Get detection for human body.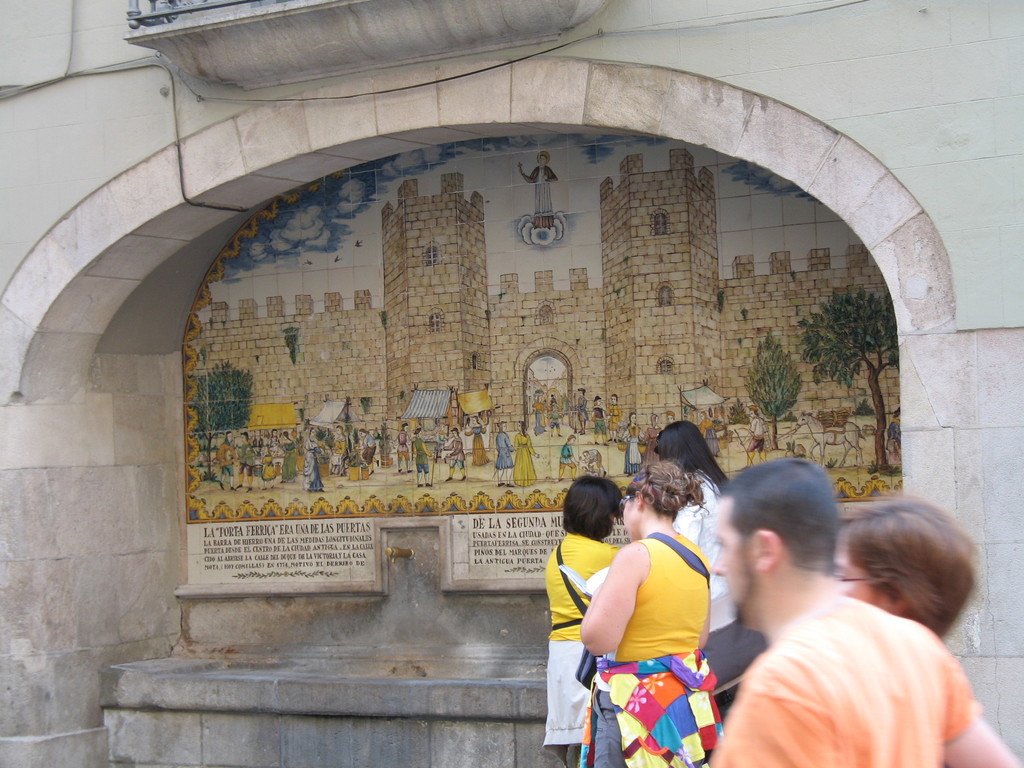
Detection: rect(465, 415, 484, 466).
